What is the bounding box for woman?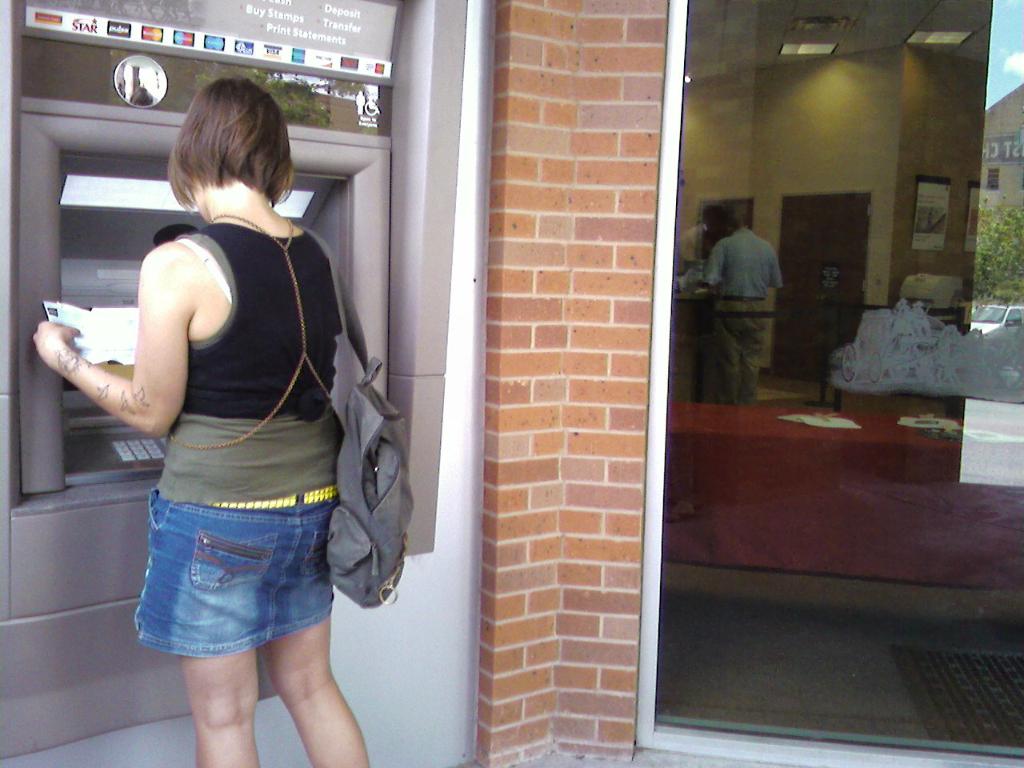
32/76/375/767.
